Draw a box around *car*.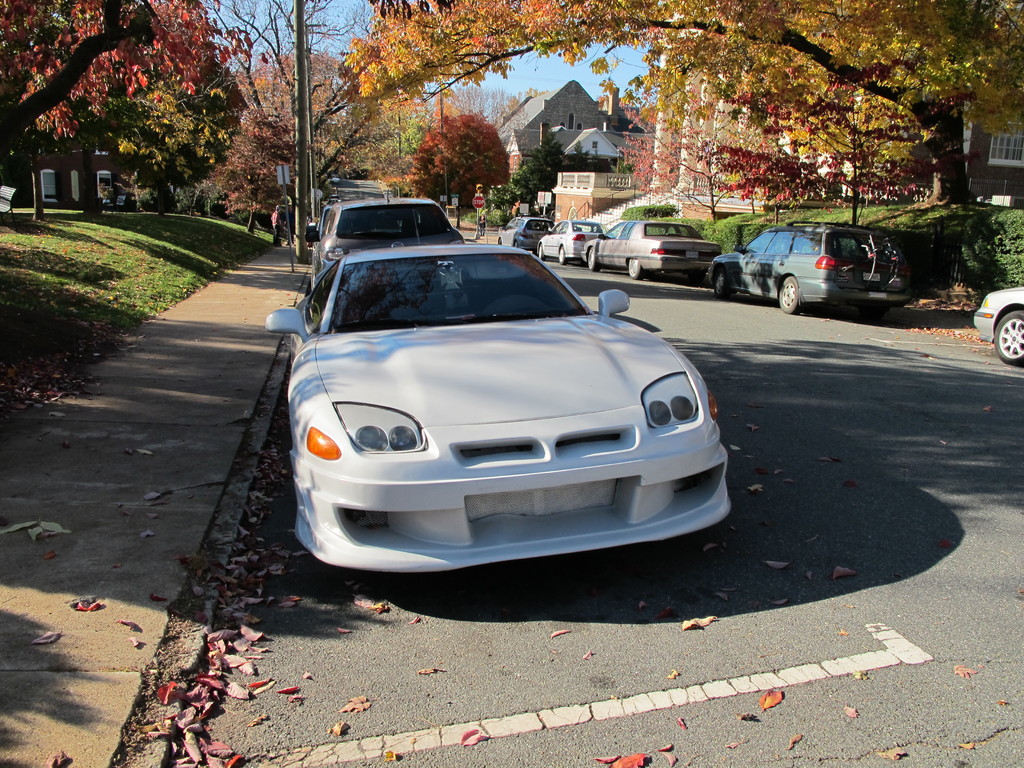
region(494, 214, 557, 260).
